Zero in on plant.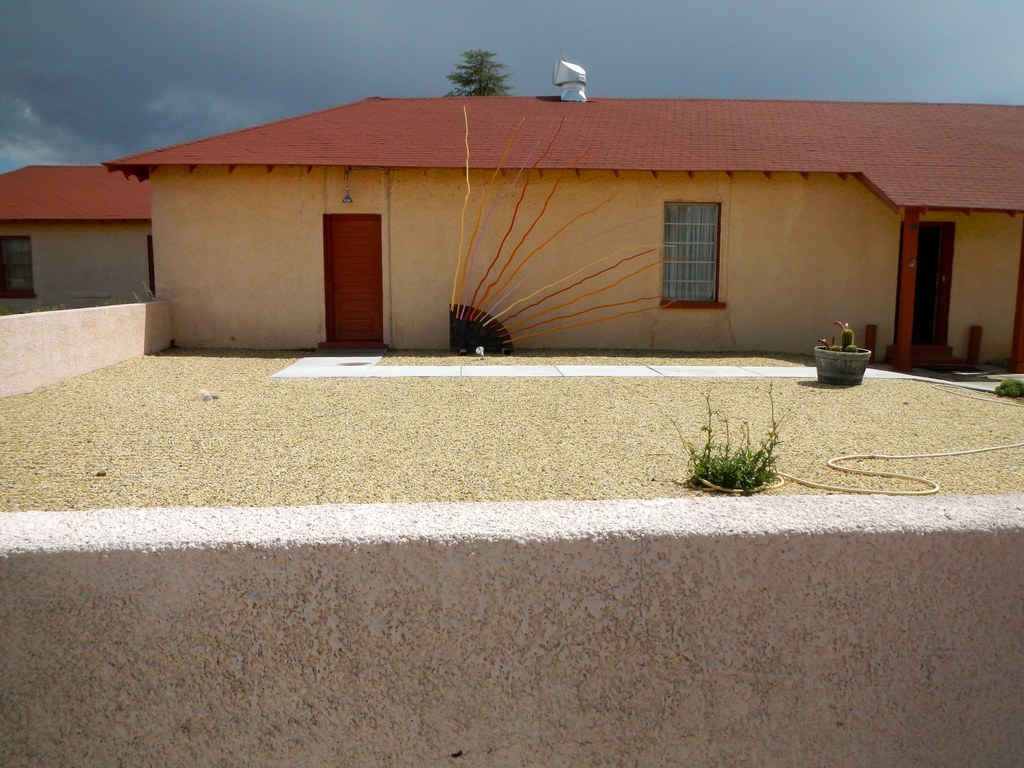
Zeroed in: [x1=684, y1=366, x2=792, y2=516].
